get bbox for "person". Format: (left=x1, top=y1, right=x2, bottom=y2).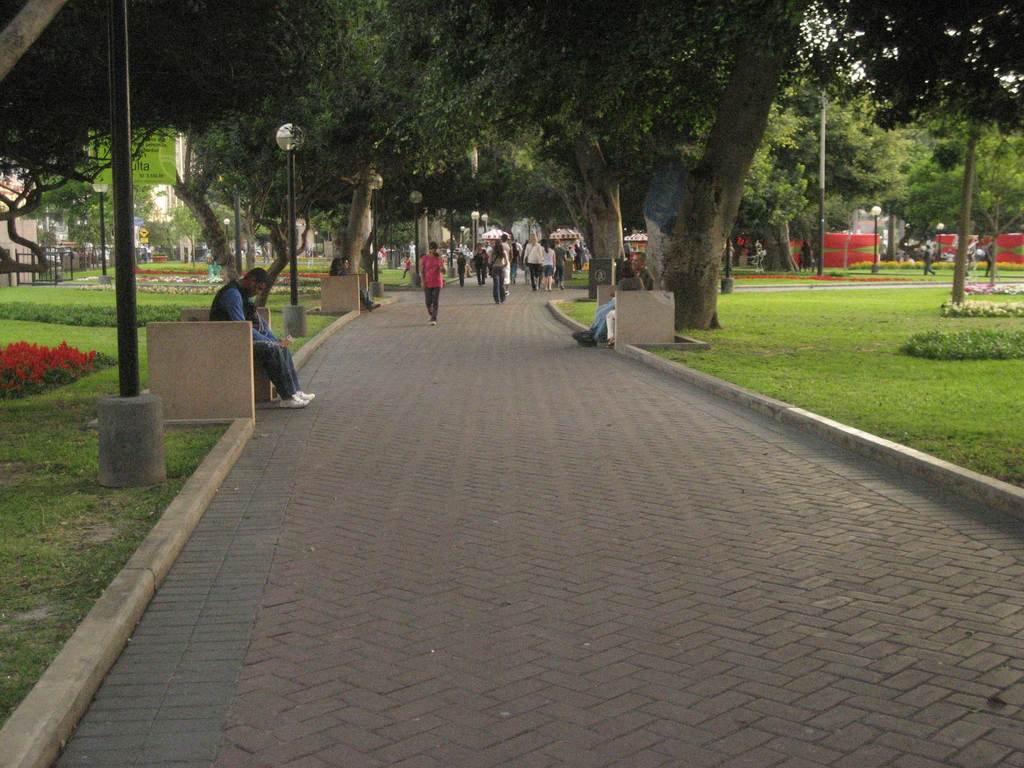
(left=551, top=240, right=567, bottom=289).
